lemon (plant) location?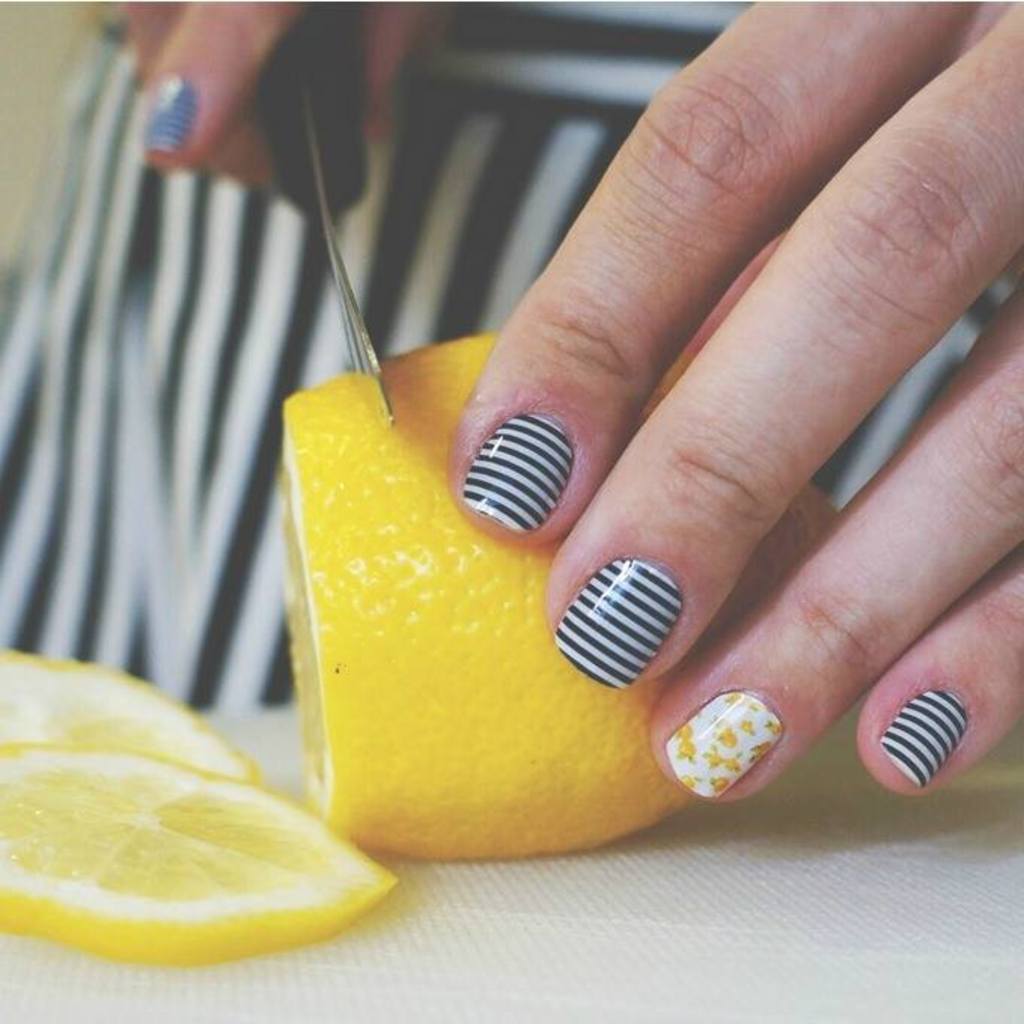
{"x1": 0, "y1": 649, "x2": 229, "y2": 753}
